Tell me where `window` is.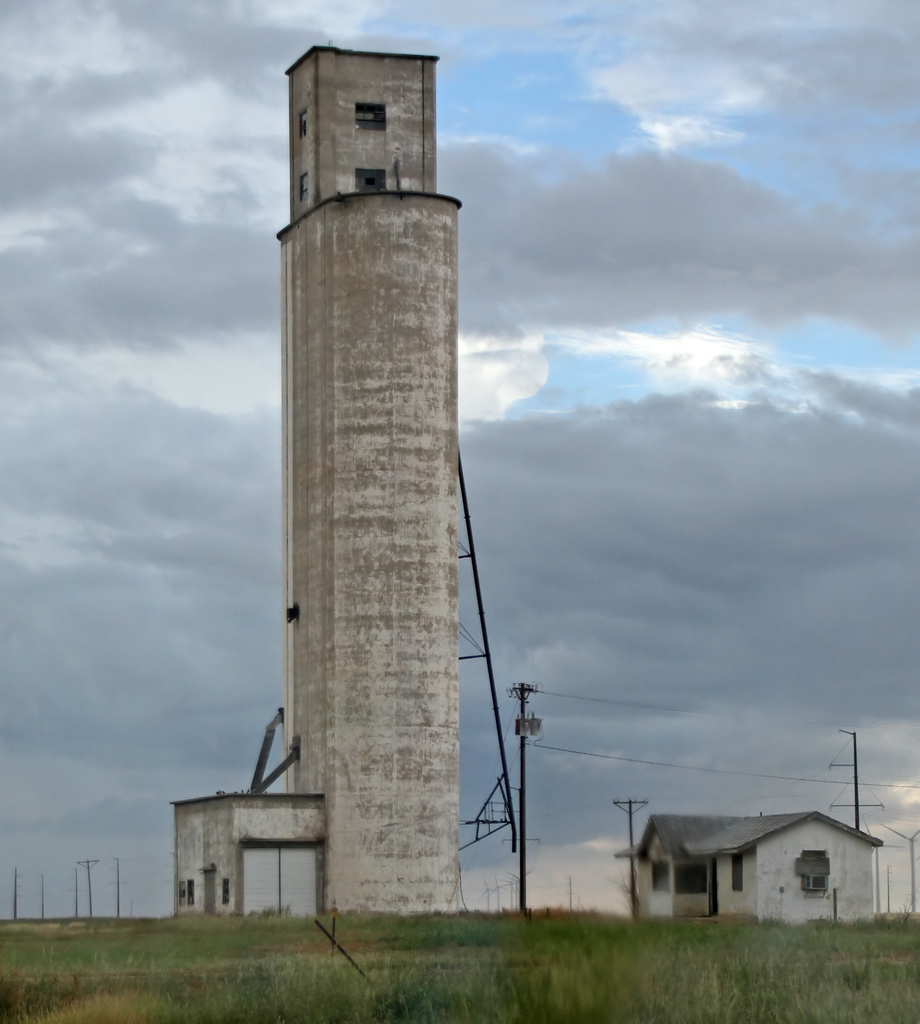
`window` is at bbox=(301, 170, 308, 202).
